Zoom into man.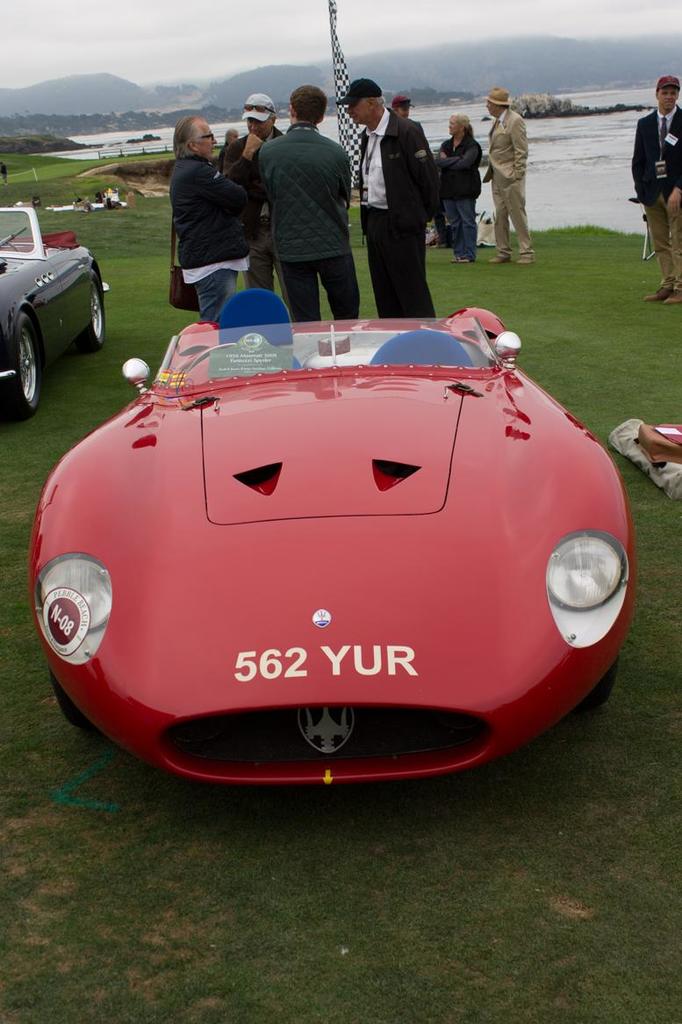
Zoom target: 253/86/364/300.
